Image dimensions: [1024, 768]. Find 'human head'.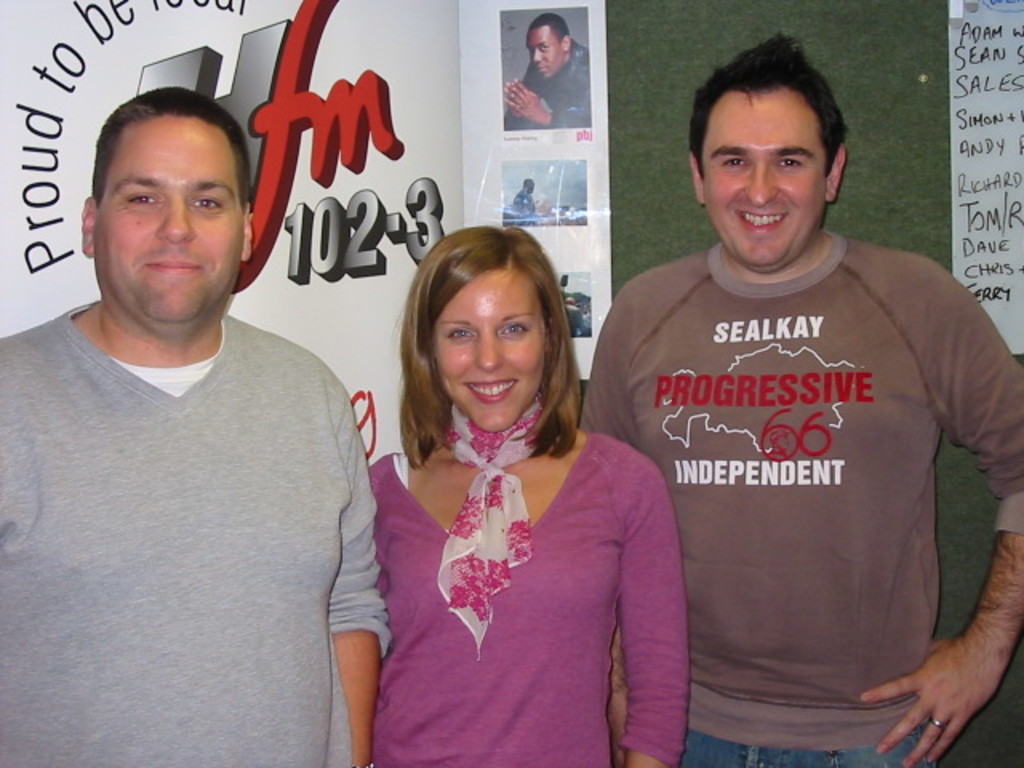
<bbox>424, 227, 562, 434</bbox>.
